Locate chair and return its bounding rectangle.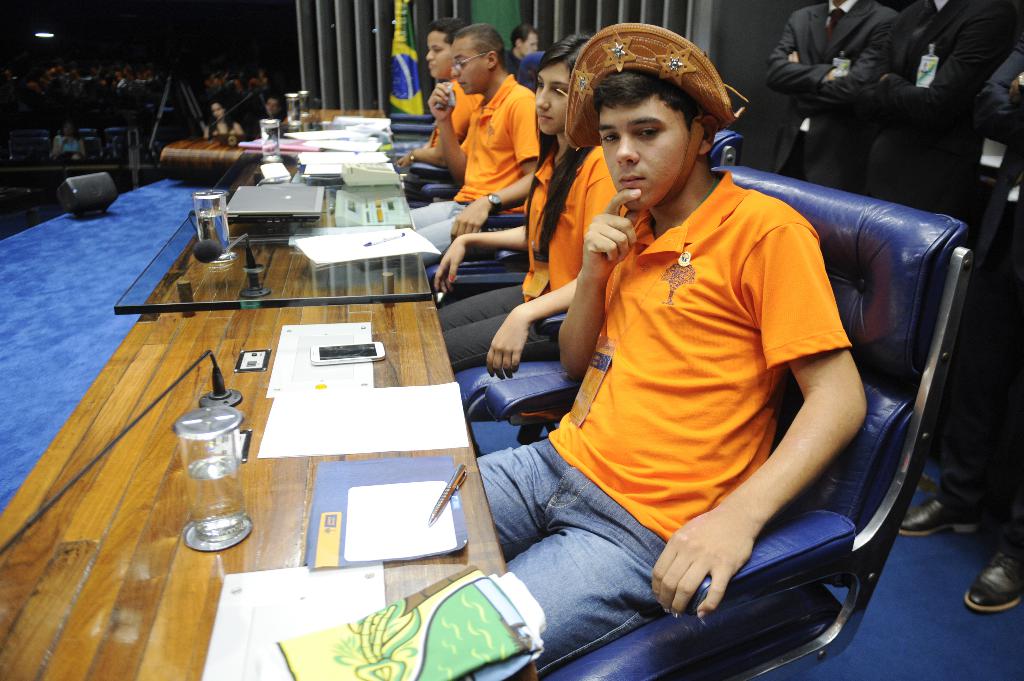
<box>468,165,977,680</box>.
